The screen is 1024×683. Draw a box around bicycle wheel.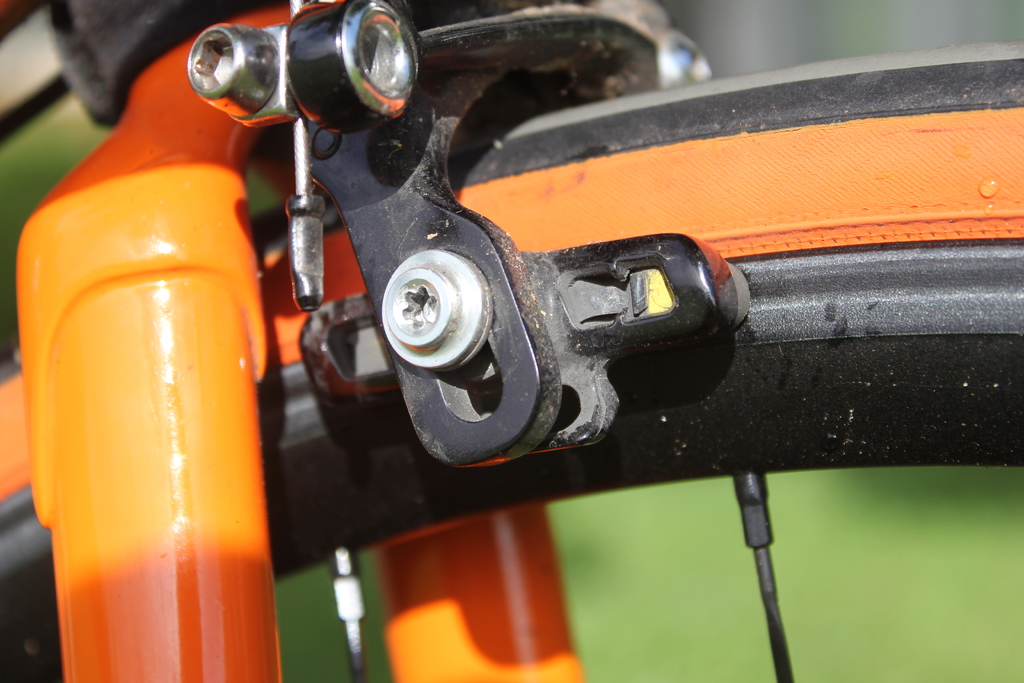
x1=0, y1=38, x2=1023, y2=682.
